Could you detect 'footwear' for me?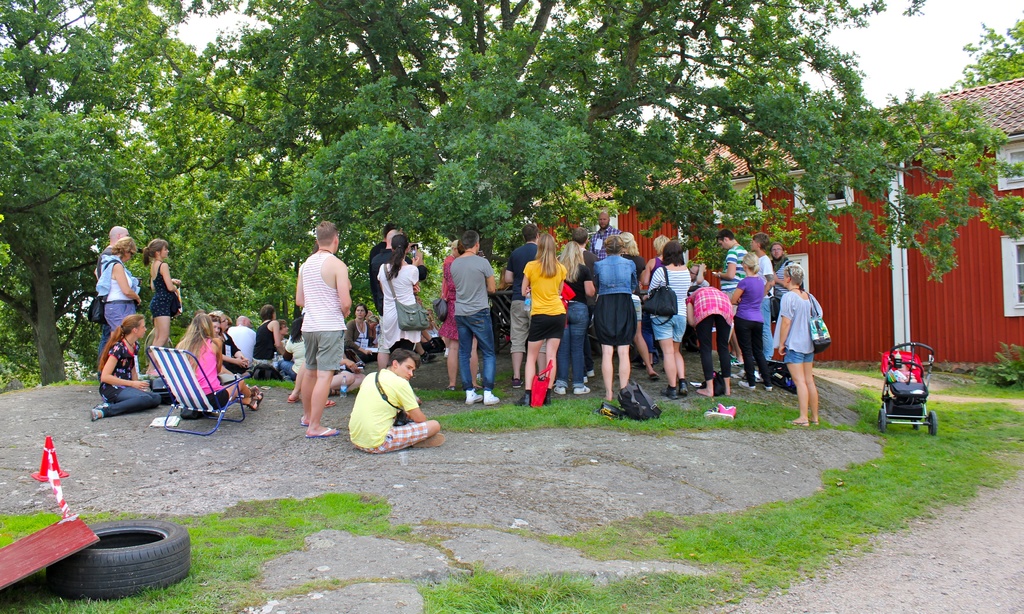
Detection result: select_region(287, 397, 299, 405).
